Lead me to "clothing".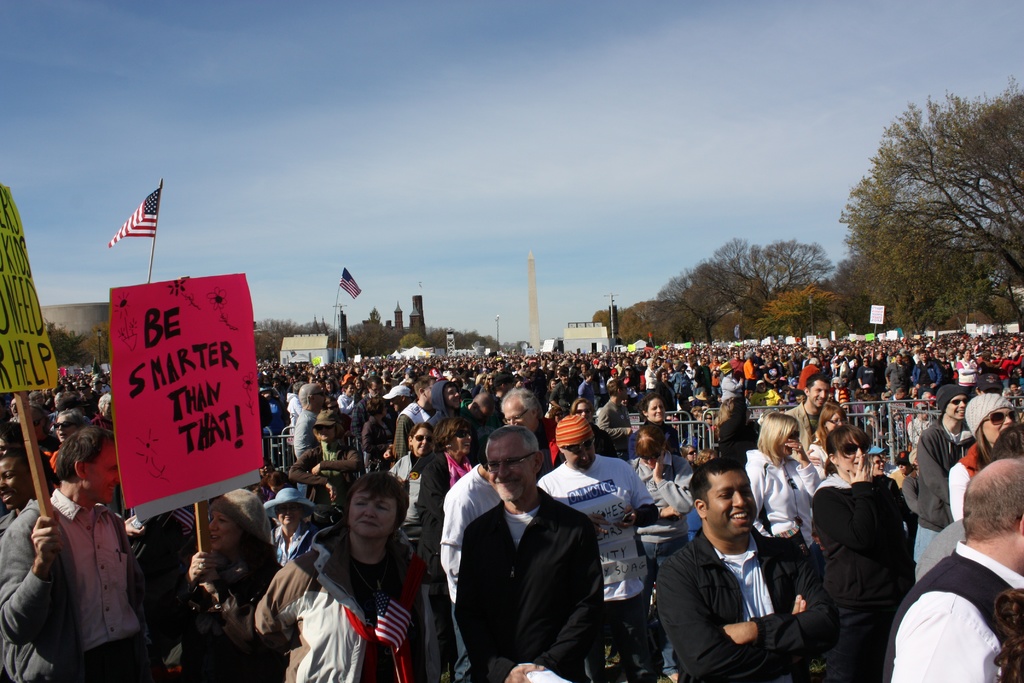
Lead to crop(943, 443, 989, 525).
